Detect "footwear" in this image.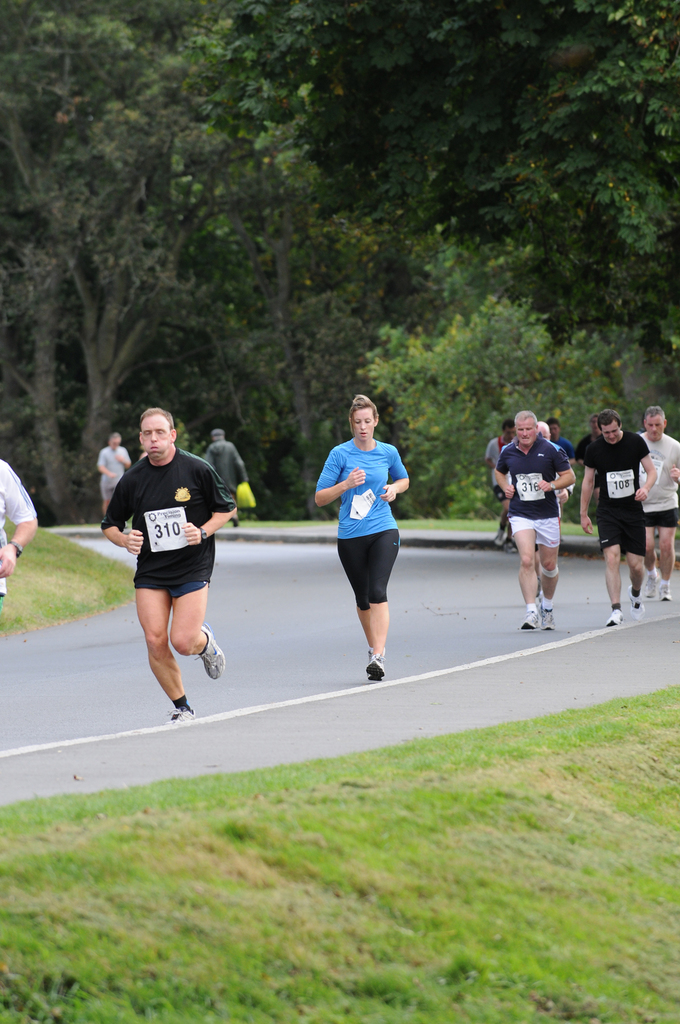
Detection: l=191, t=620, r=226, b=680.
